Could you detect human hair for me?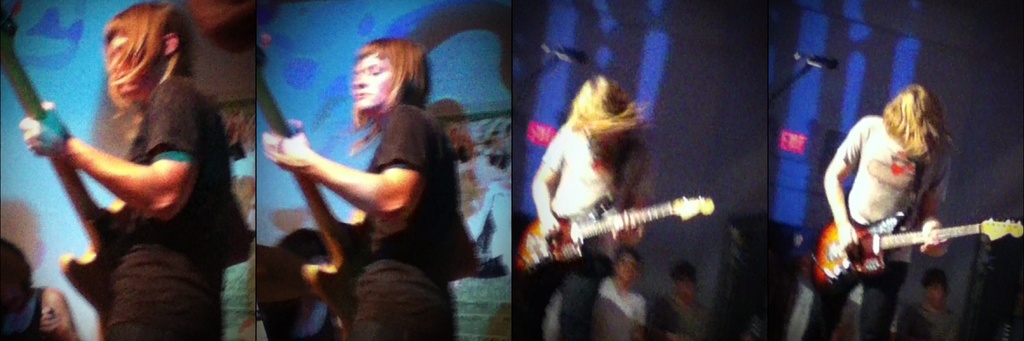
Detection result: (x1=564, y1=74, x2=649, y2=176).
